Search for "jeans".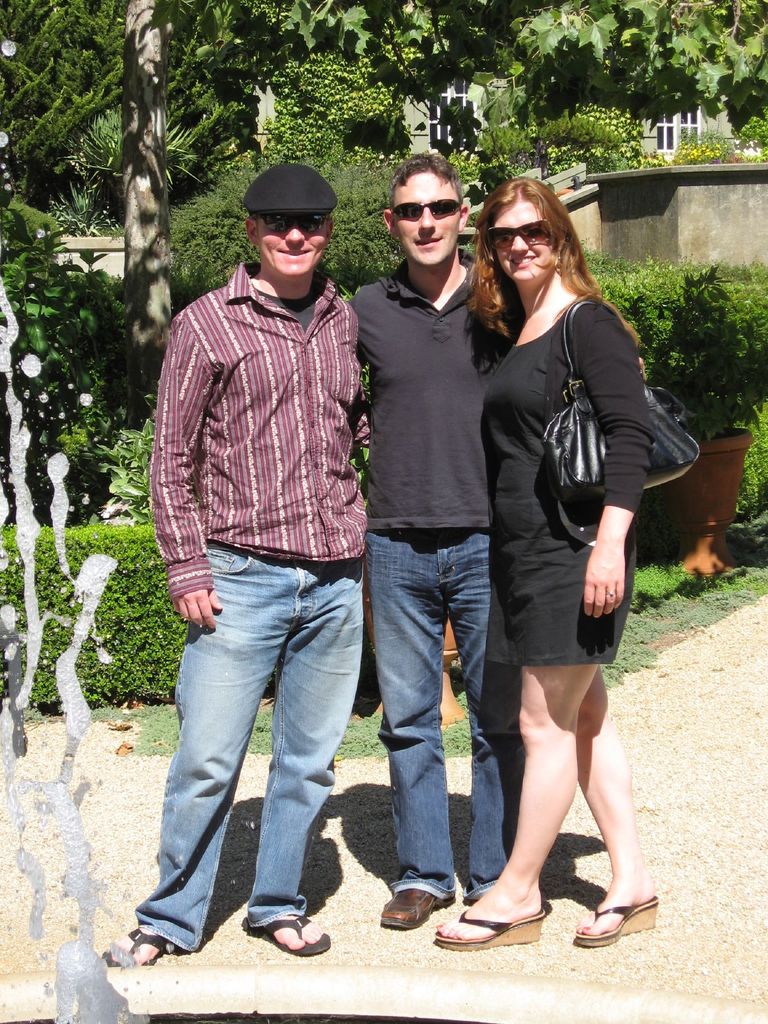
Found at 135:540:362:947.
